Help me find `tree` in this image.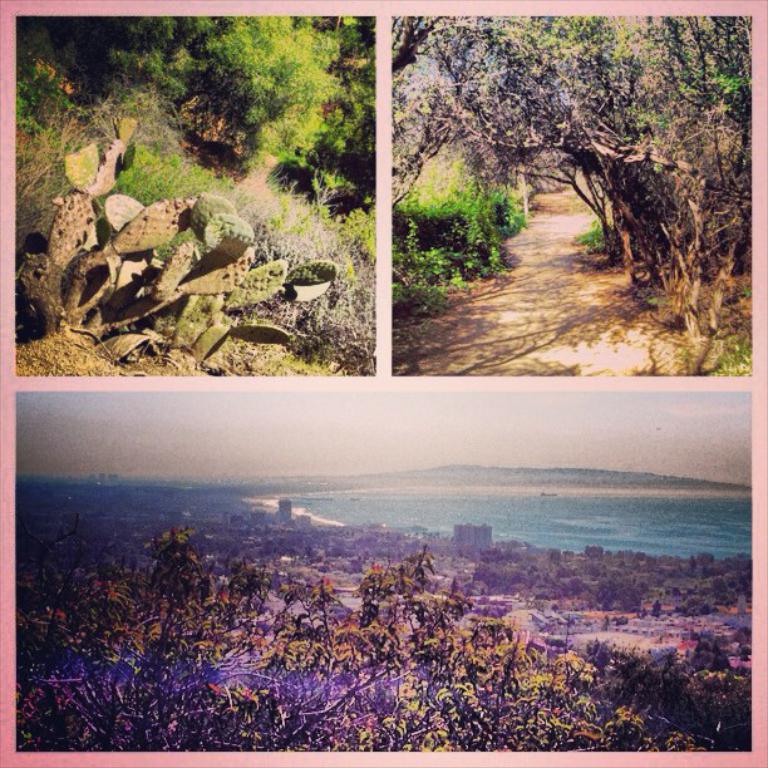
Found it: 98, 18, 379, 248.
